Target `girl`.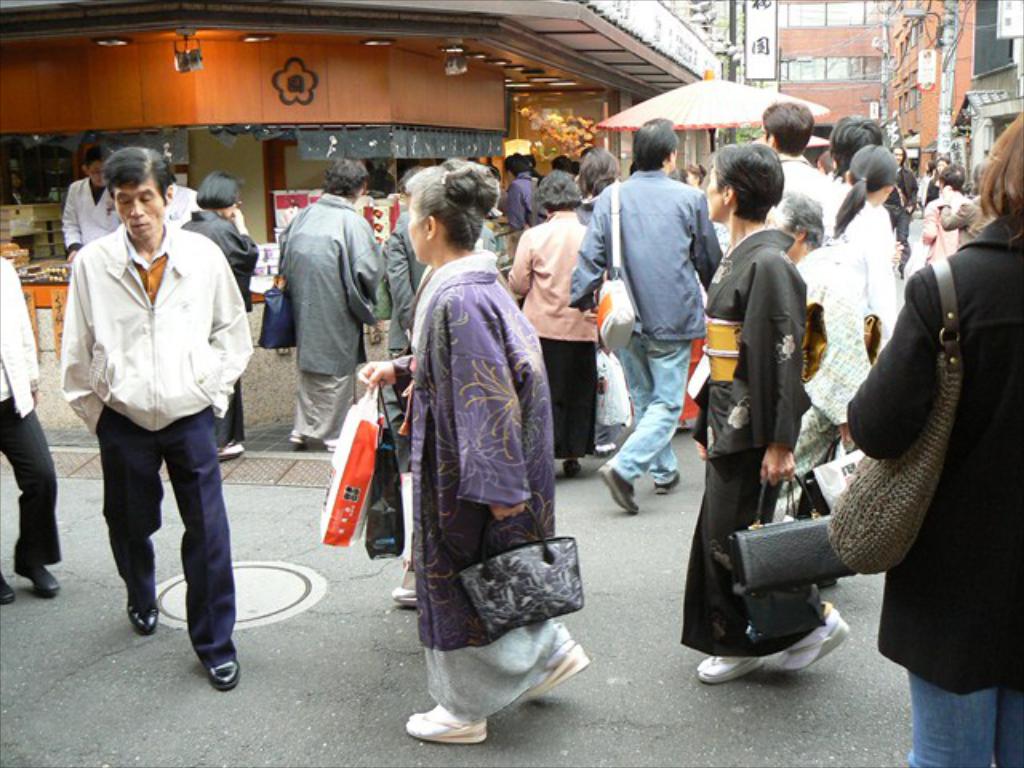
Target region: [182,166,262,464].
